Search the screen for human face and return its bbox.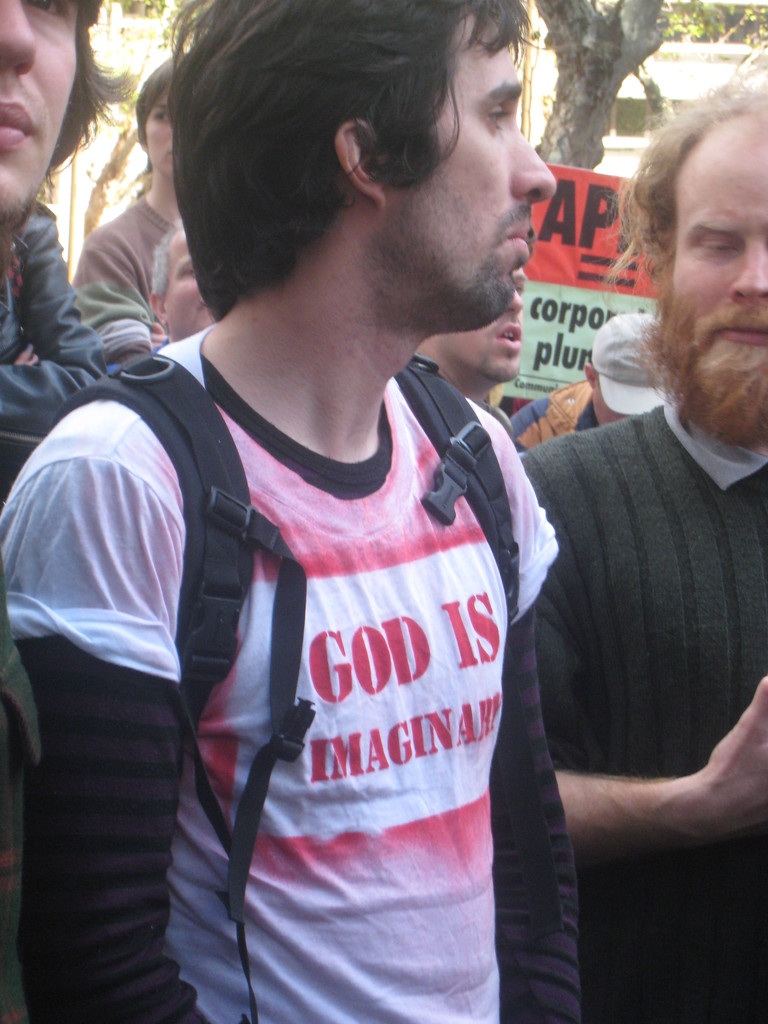
Found: 0,0,88,242.
